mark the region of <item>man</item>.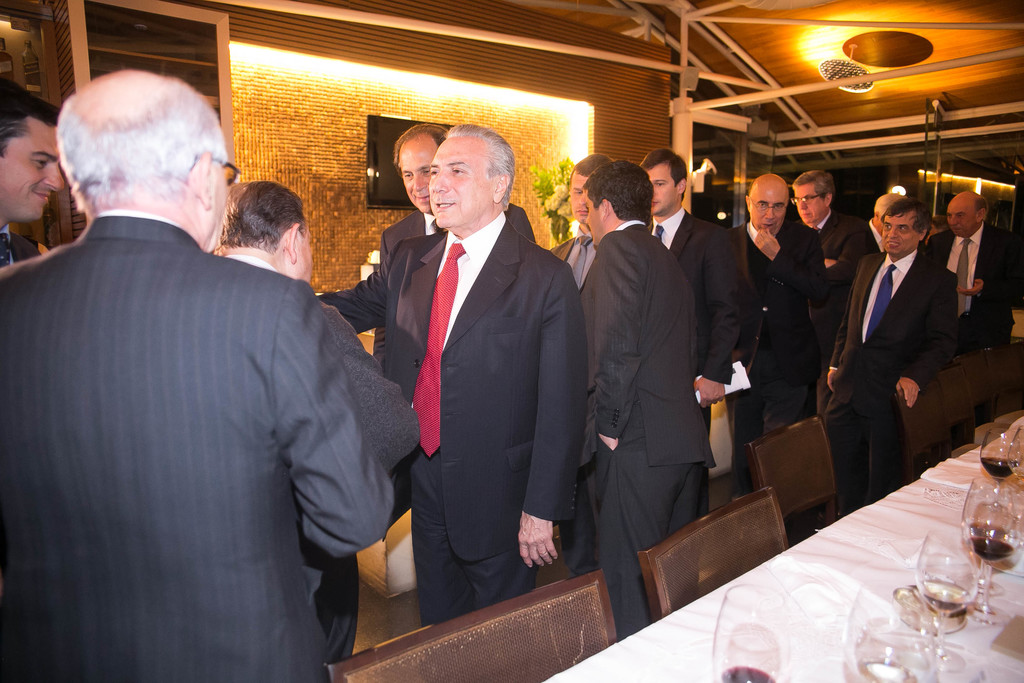
Region: <region>0, 84, 67, 279</region>.
